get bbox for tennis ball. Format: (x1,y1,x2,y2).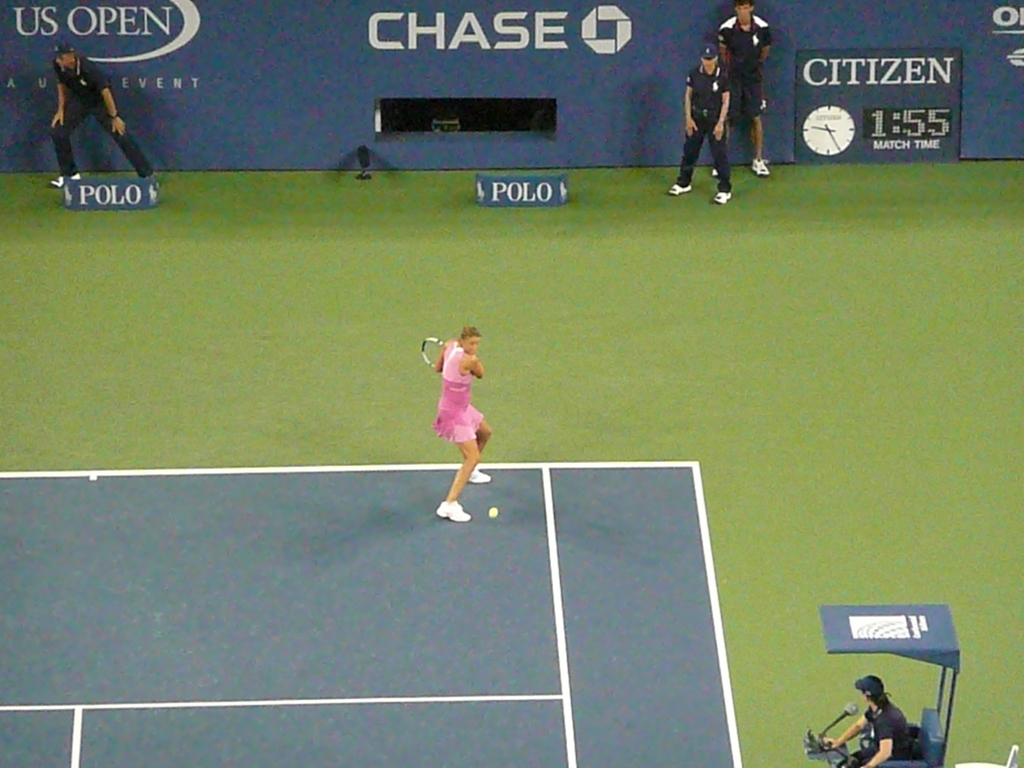
(489,508,499,516).
